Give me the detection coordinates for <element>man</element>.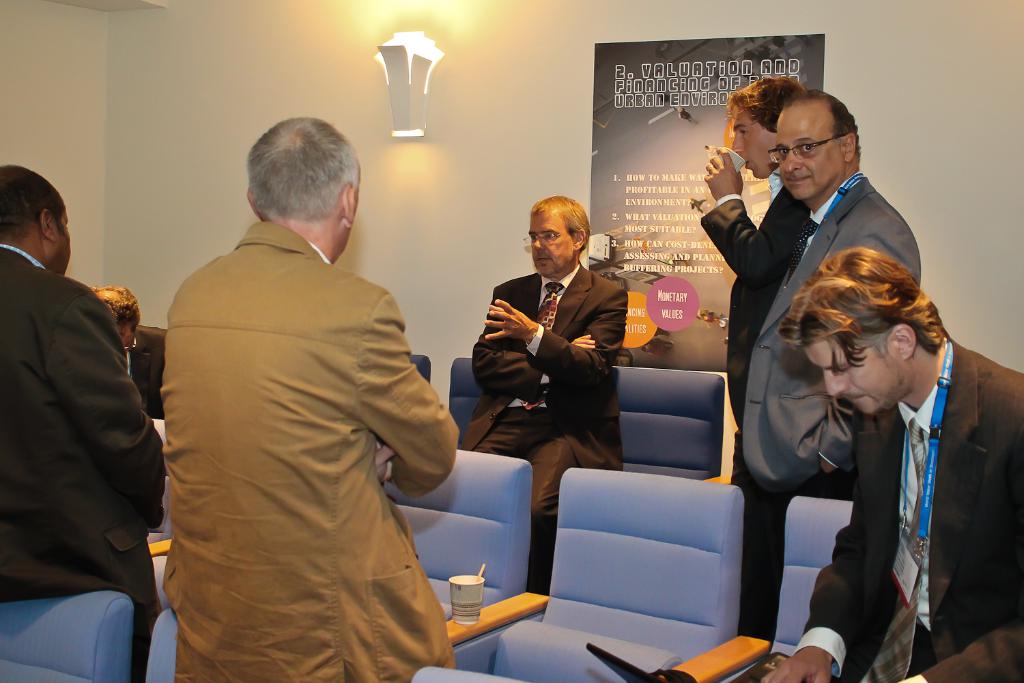
<box>762,245,1023,682</box>.
